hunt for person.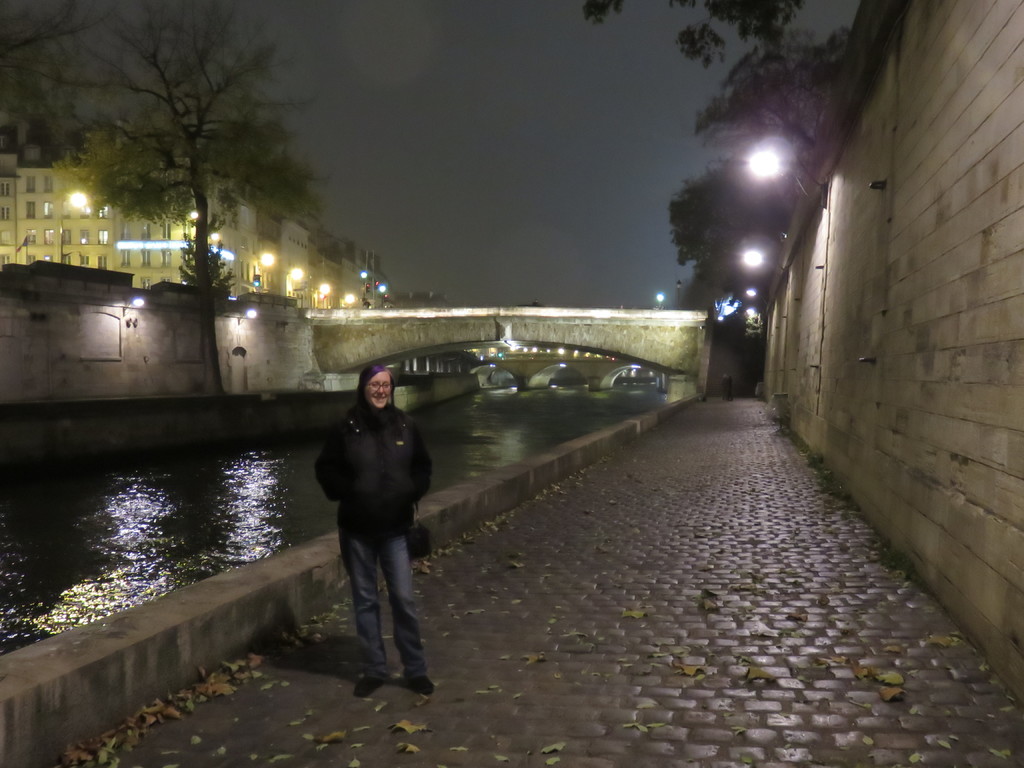
Hunted down at locate(312, 369, 435, 700).
